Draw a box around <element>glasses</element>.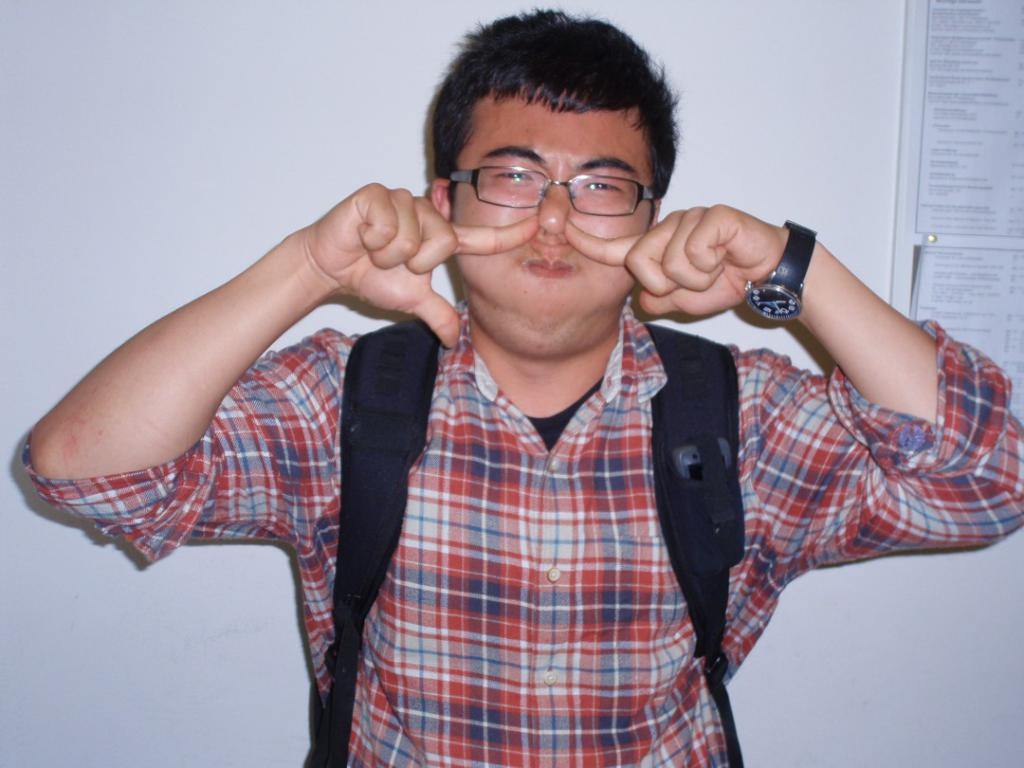
bbox(446, 162, 658, 219).
